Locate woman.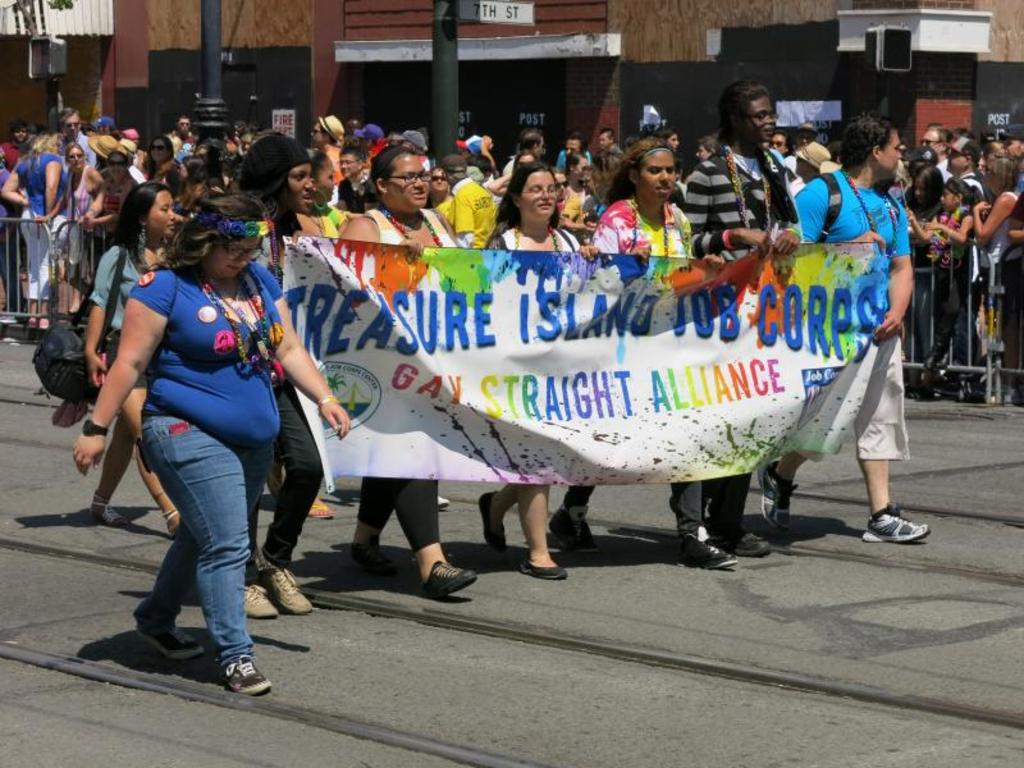
Bounding box: bbox(474, 155, 605, 577).
